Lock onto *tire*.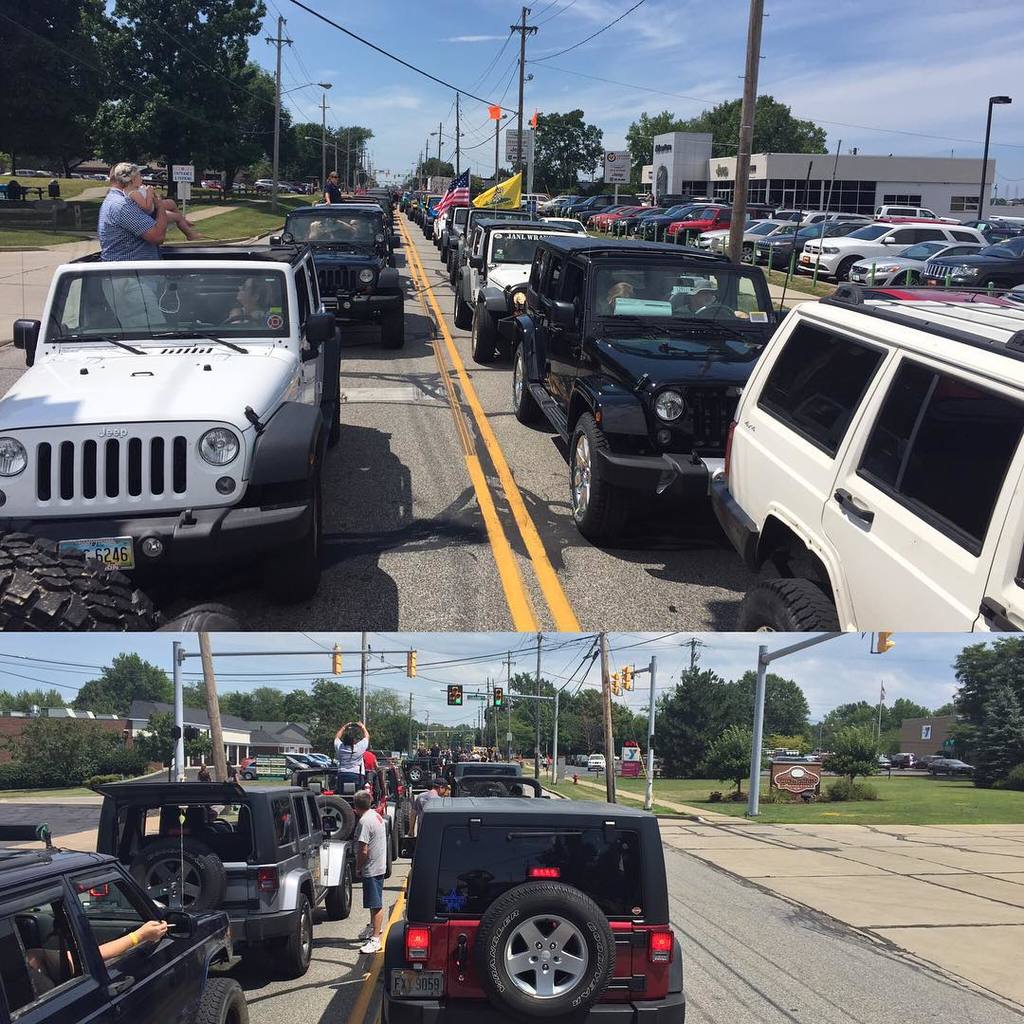
Locked: [left=445, top=279, right=466, bottom=326].
